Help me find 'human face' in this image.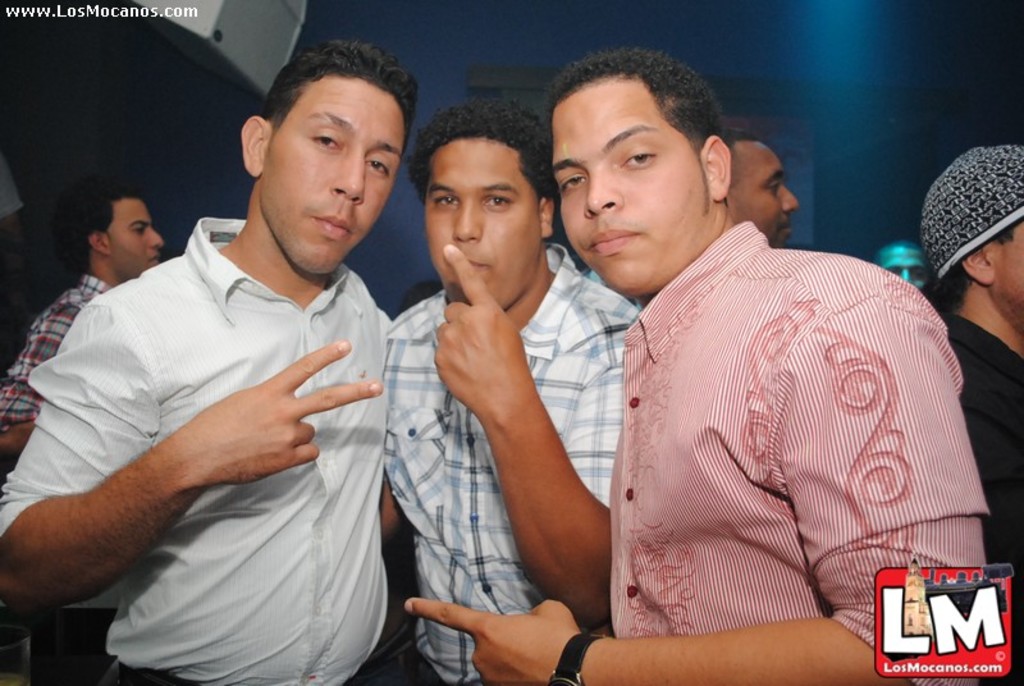
Found it: {"left": 733, "top": 138, "right": 795, "bottom": 244}.
